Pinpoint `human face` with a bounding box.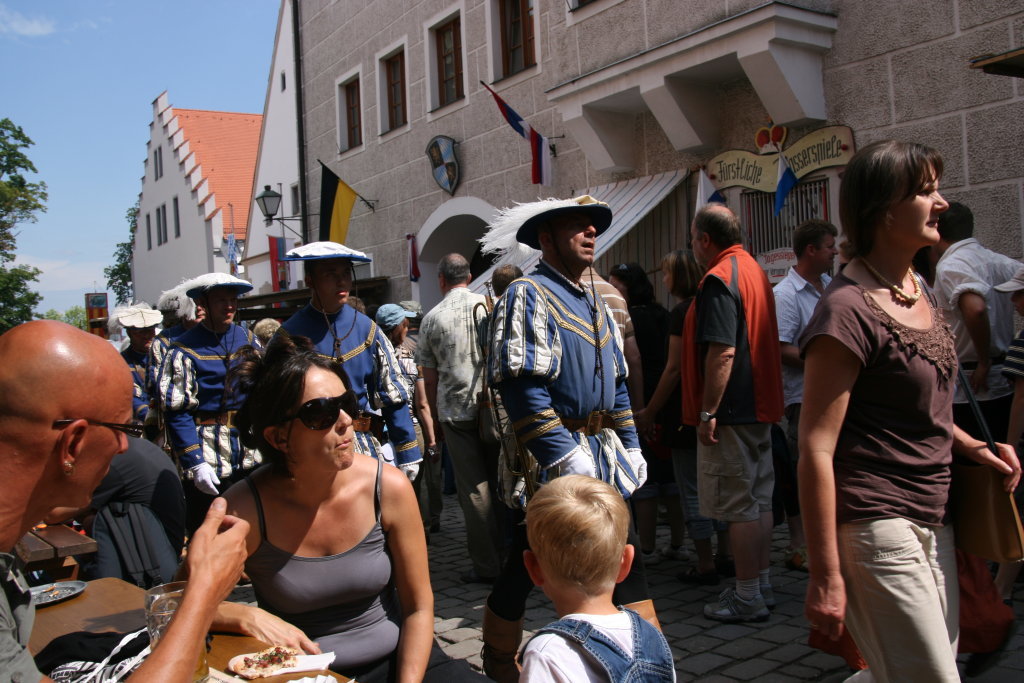
rect(321, 260, 354, 302).
